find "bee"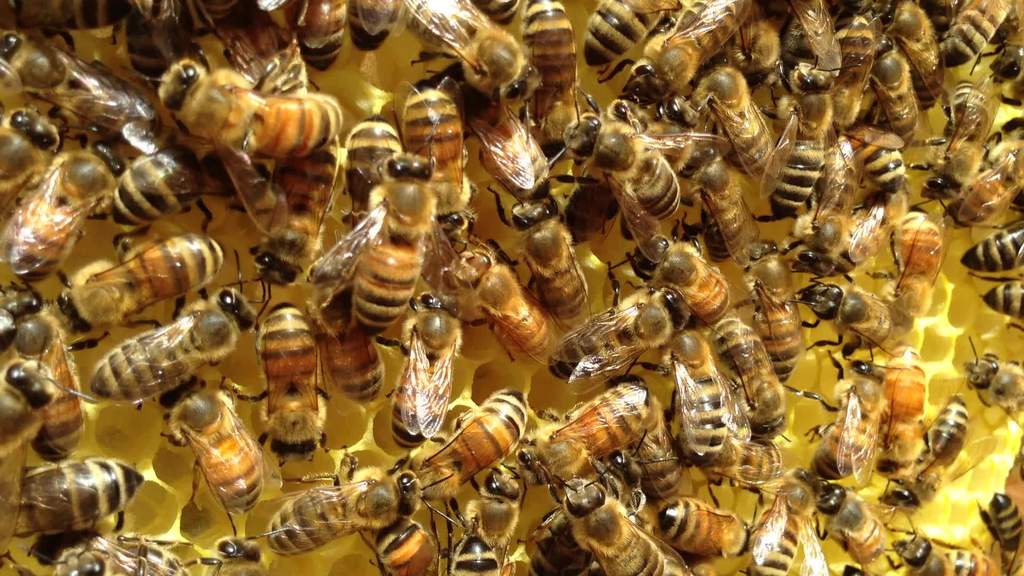
x1=0 y1=332 x2=100 y2=454
